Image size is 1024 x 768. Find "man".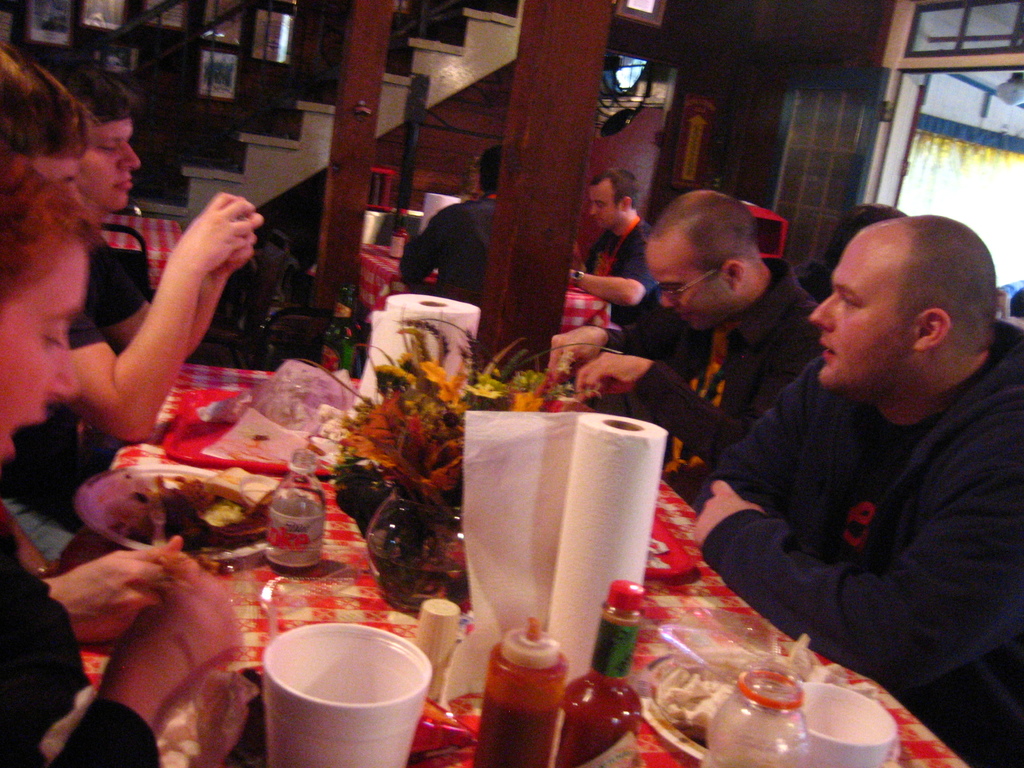
pyautogui.locateOnScreen(691, 168, 1020, 767).
